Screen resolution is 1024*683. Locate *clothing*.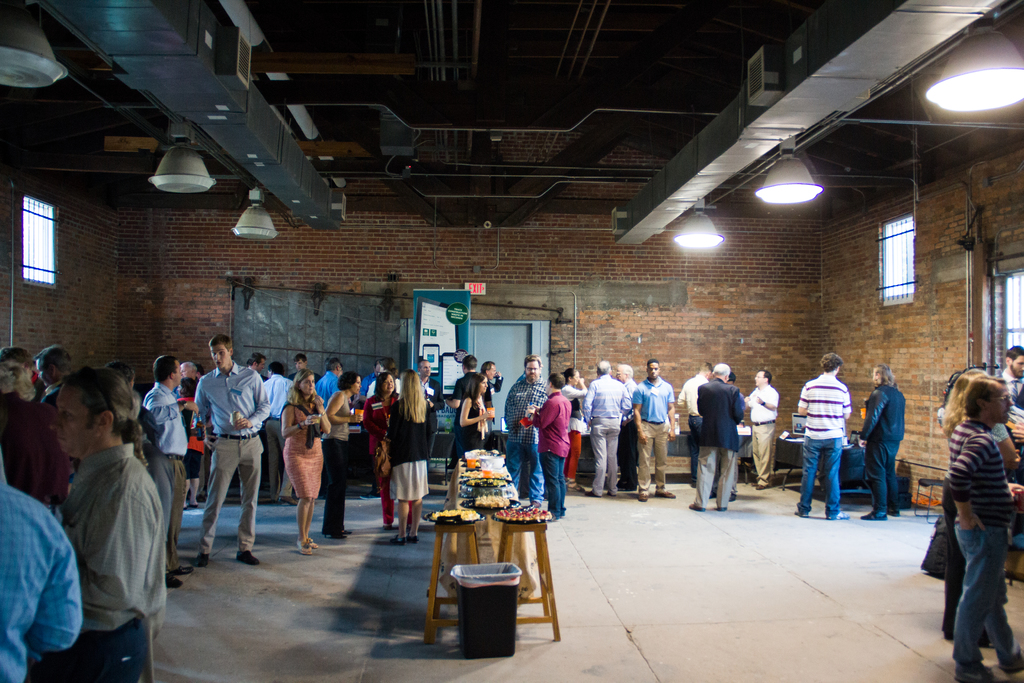
{"x1": 847, "y1": 385, "x2": 908, "y2": 509}.
